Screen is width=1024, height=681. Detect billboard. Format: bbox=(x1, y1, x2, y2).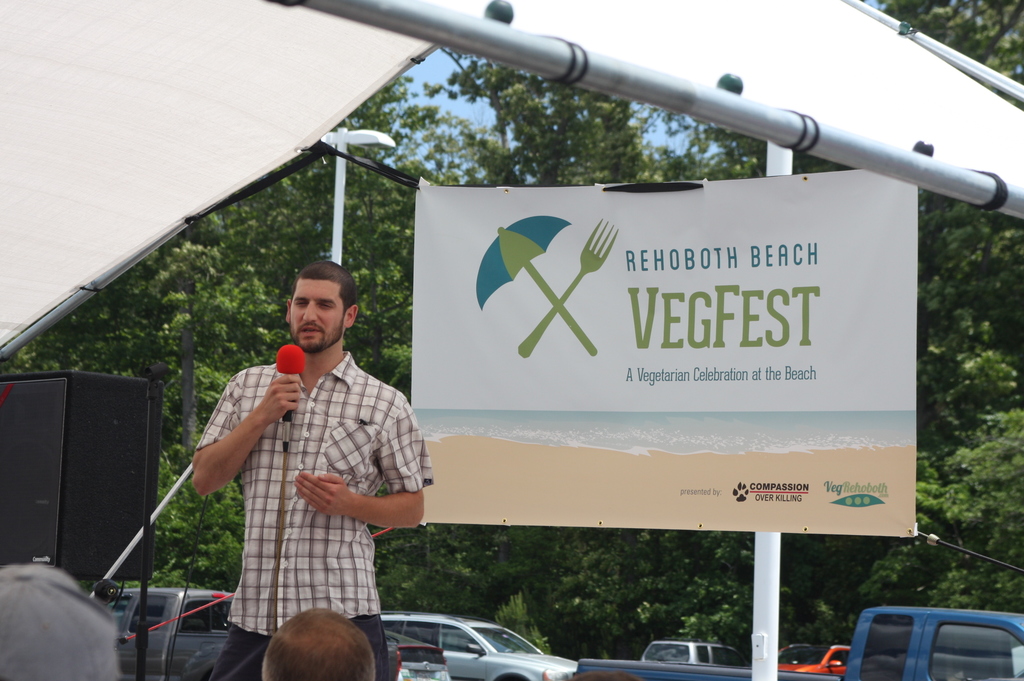
bbox=(409, 170, 913, 539).
